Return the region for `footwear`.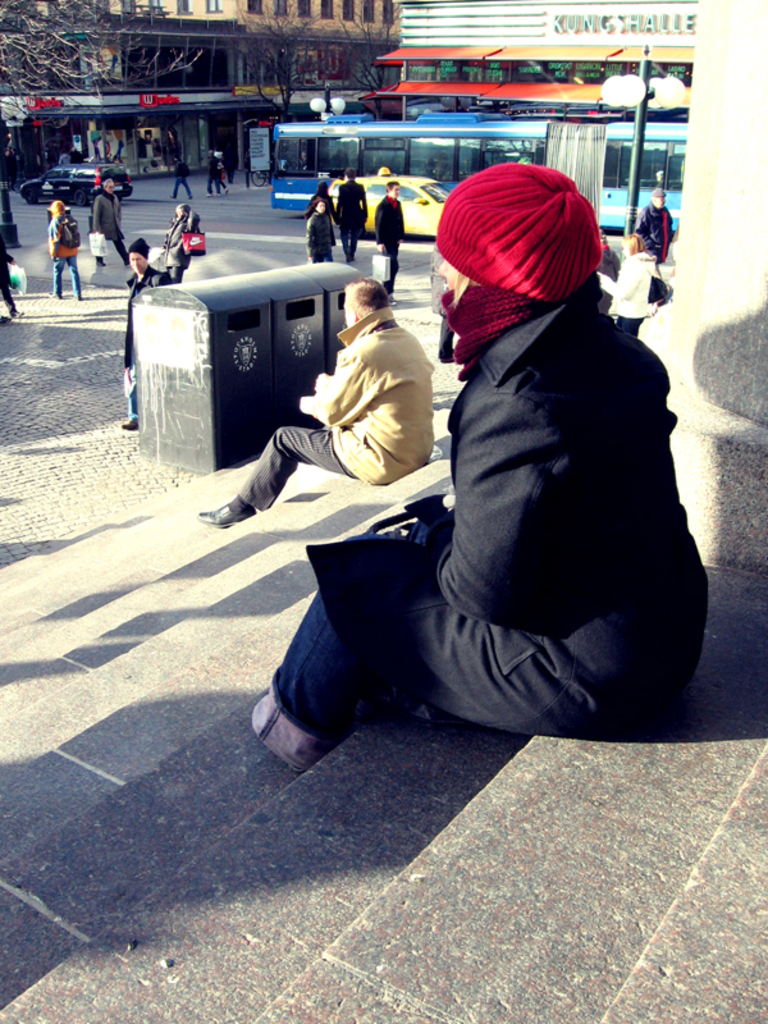
left=252, top=685, right=332, bottom=771.
